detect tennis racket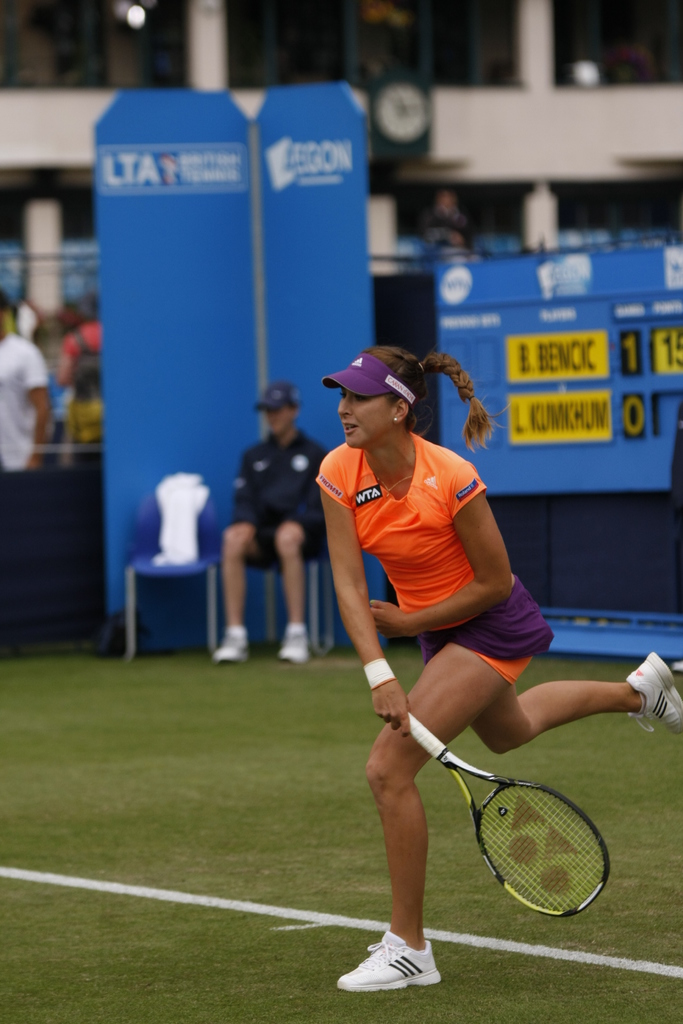
[411,713,612,923]
